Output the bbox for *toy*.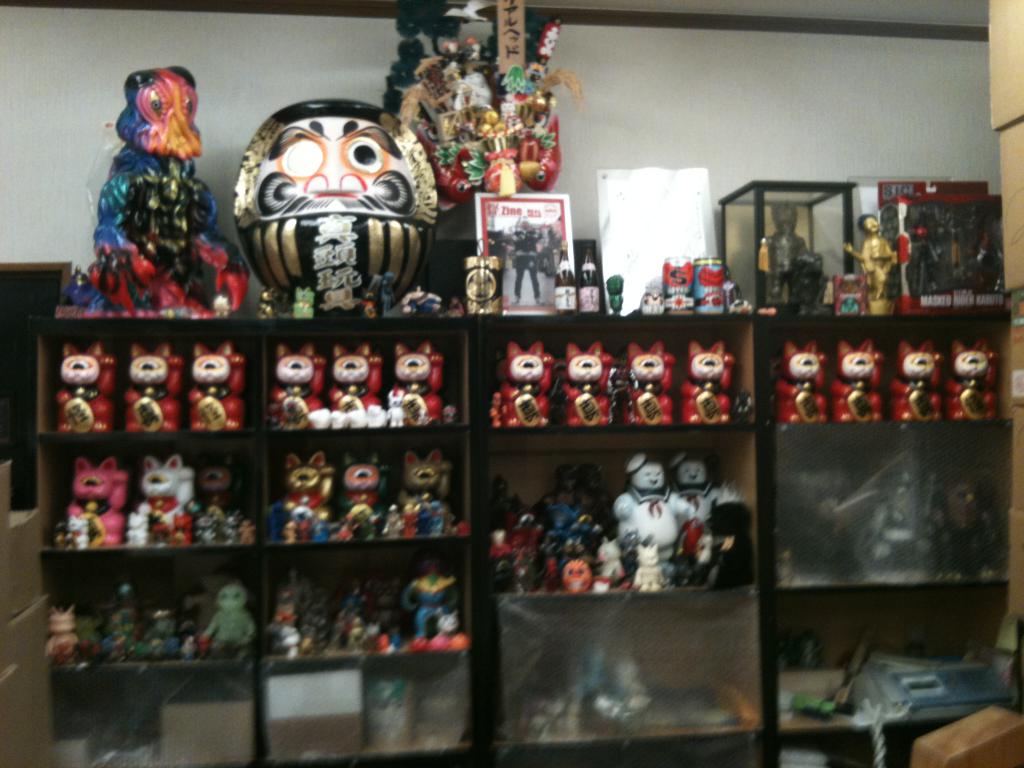
<region>176, 335, 249, 452</region>.
